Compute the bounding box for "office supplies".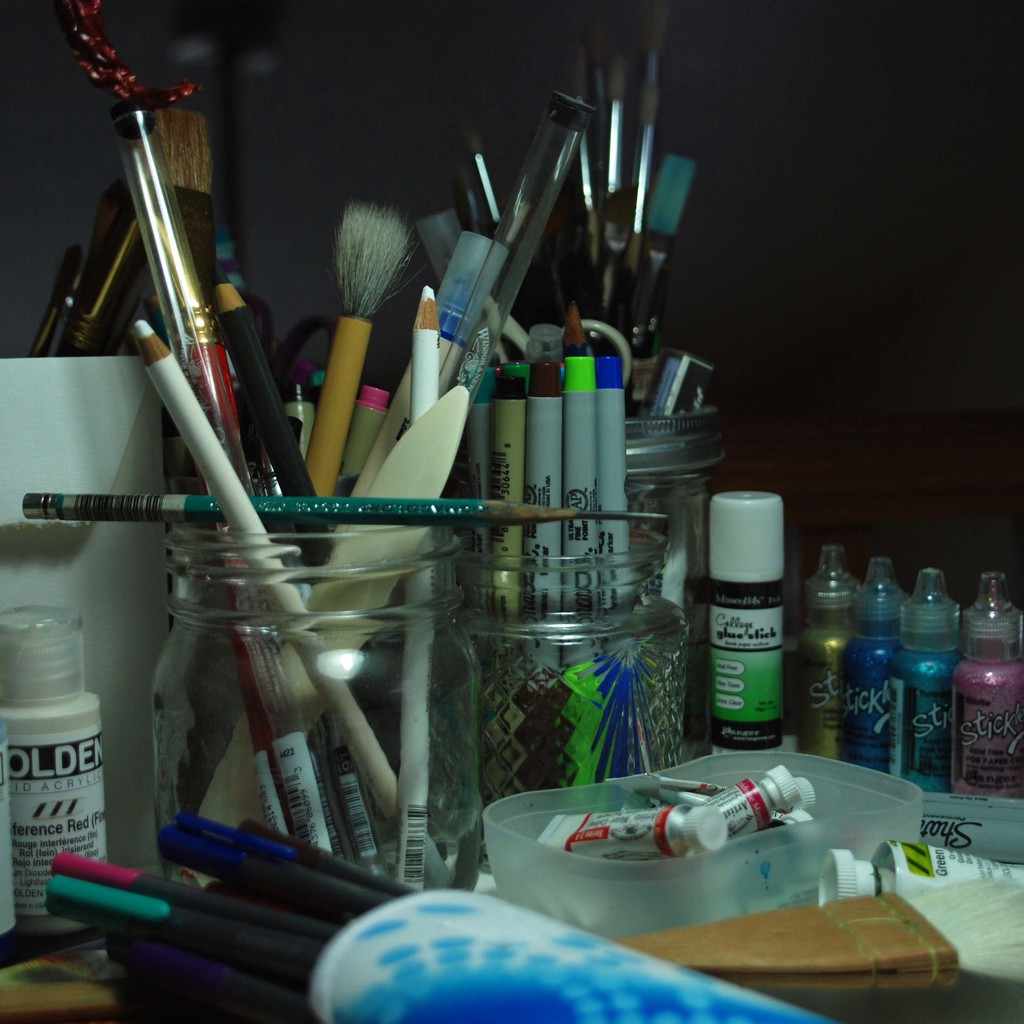
163,808,382,893.
